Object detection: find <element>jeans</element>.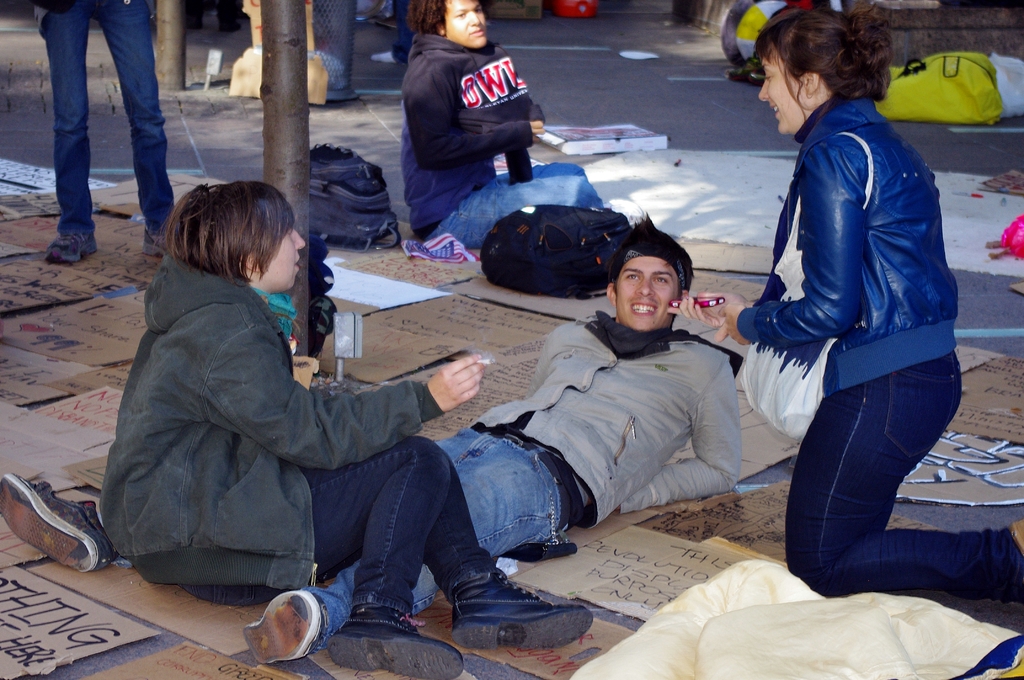
Rect(433, 161, 604, 248).
